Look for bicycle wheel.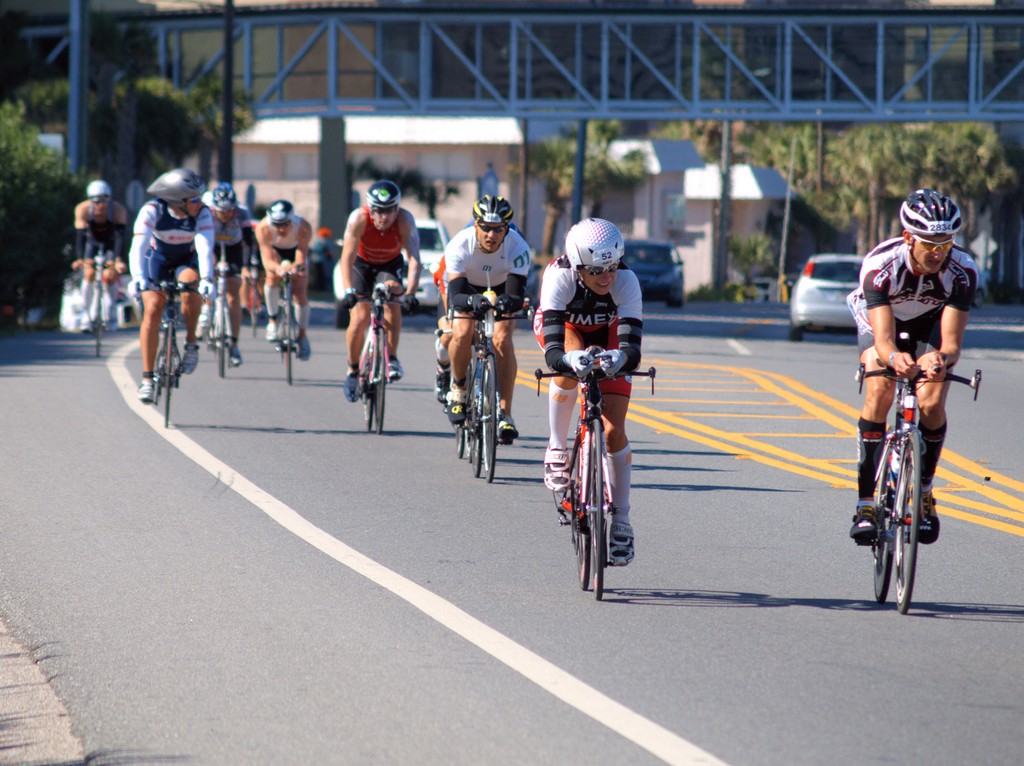
Found: locate(218, 301, 229, 376).
